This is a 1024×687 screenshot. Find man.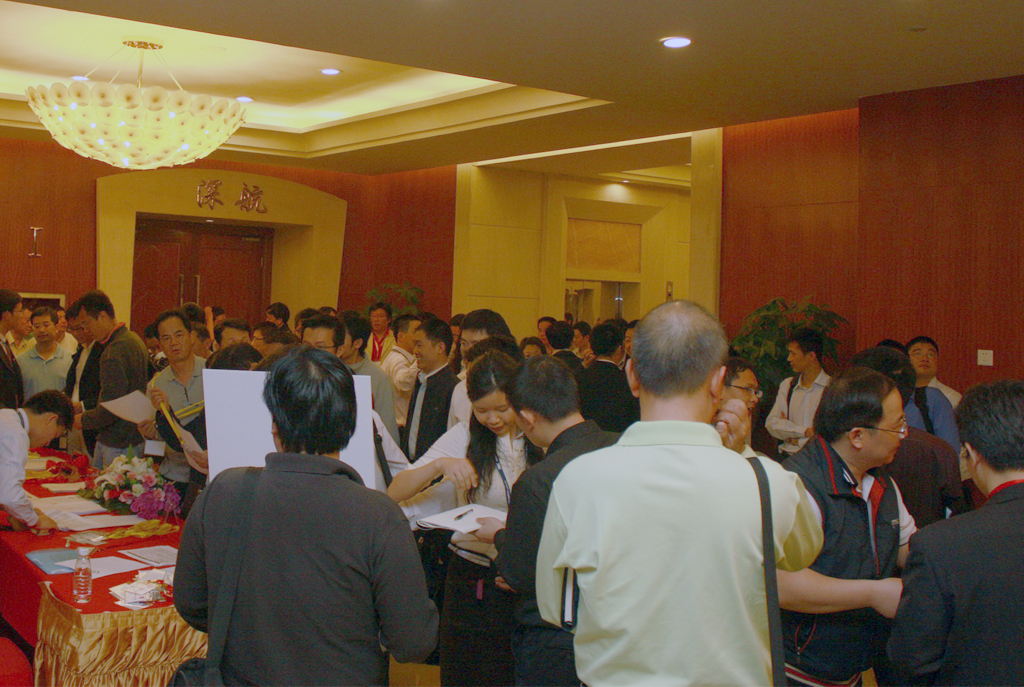
Bounding box: bbox(543, 320, 581, 371).
